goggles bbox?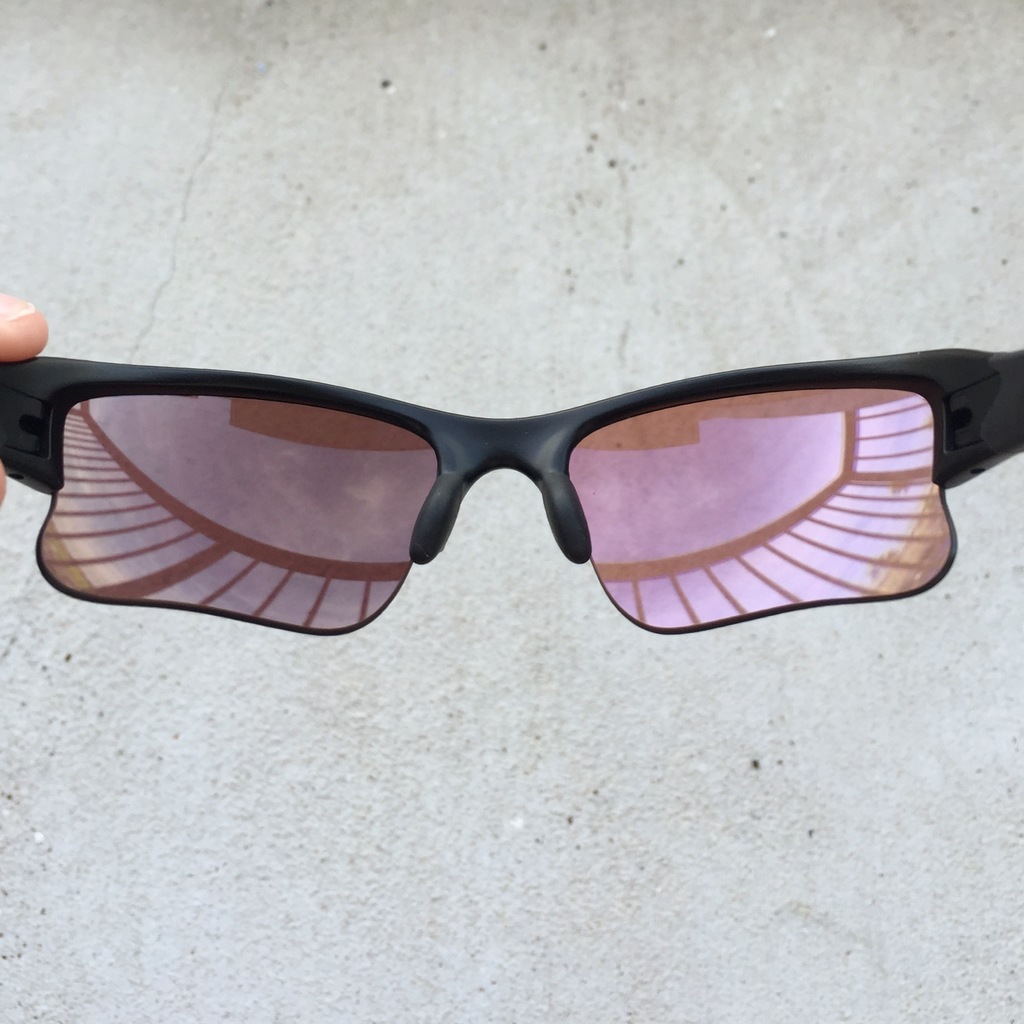
[x1=0, y1=349, x2=1023, y2=634]
